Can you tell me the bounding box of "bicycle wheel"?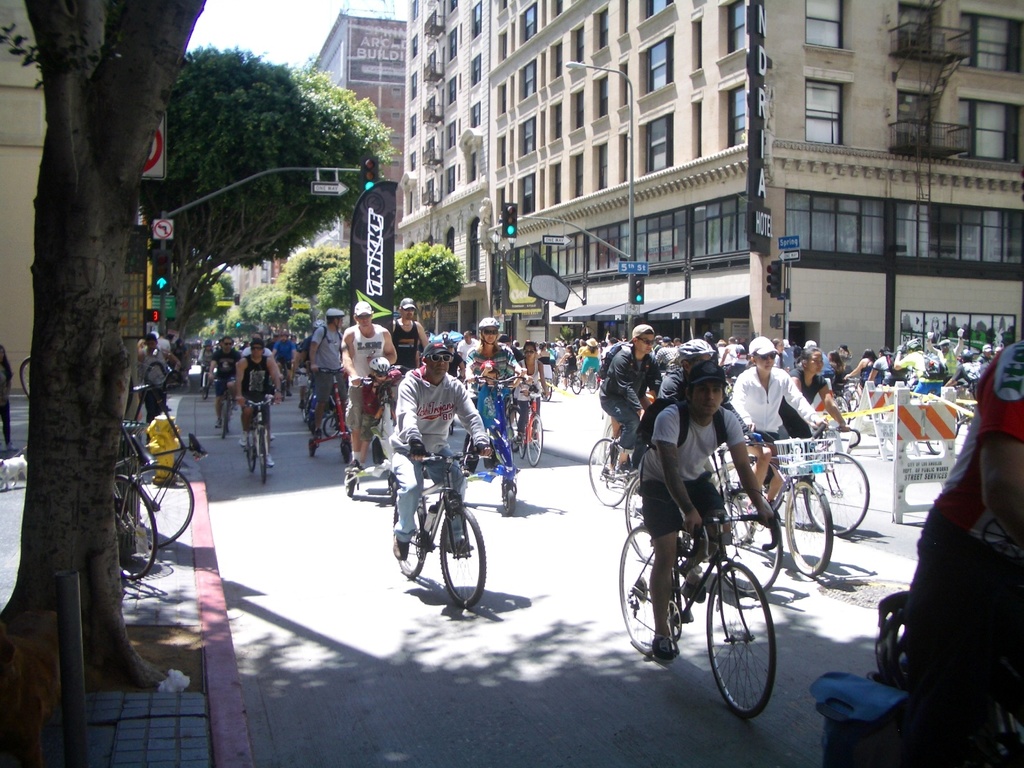
[x1=387, y1=494, x2=429, y2=580].
